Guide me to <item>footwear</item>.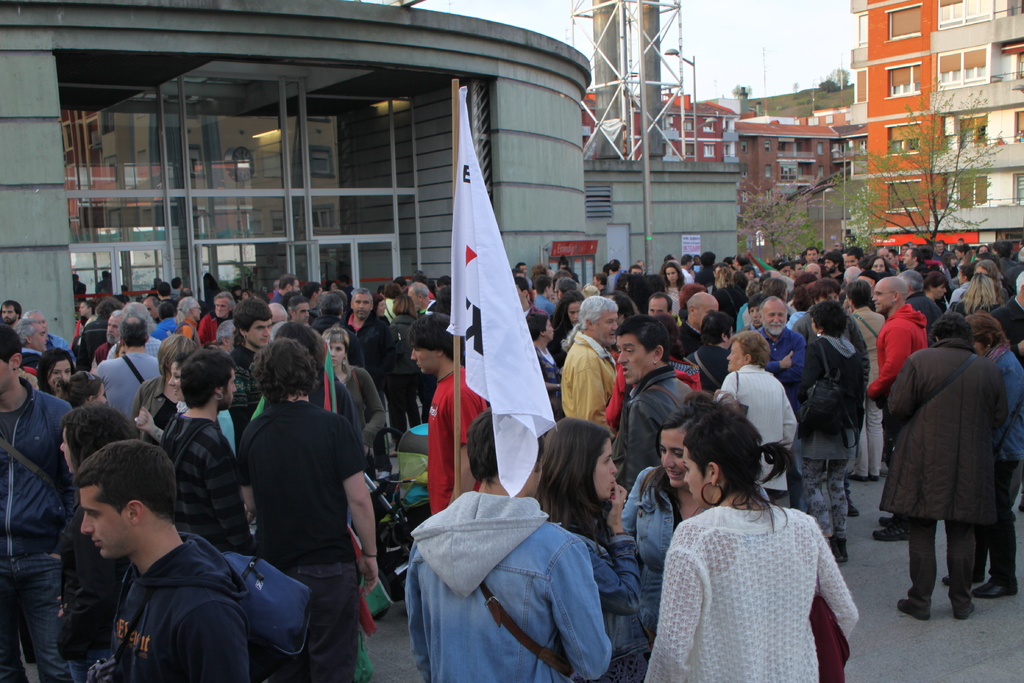
Guidance: bbox=(947, 577, 989, 586).
